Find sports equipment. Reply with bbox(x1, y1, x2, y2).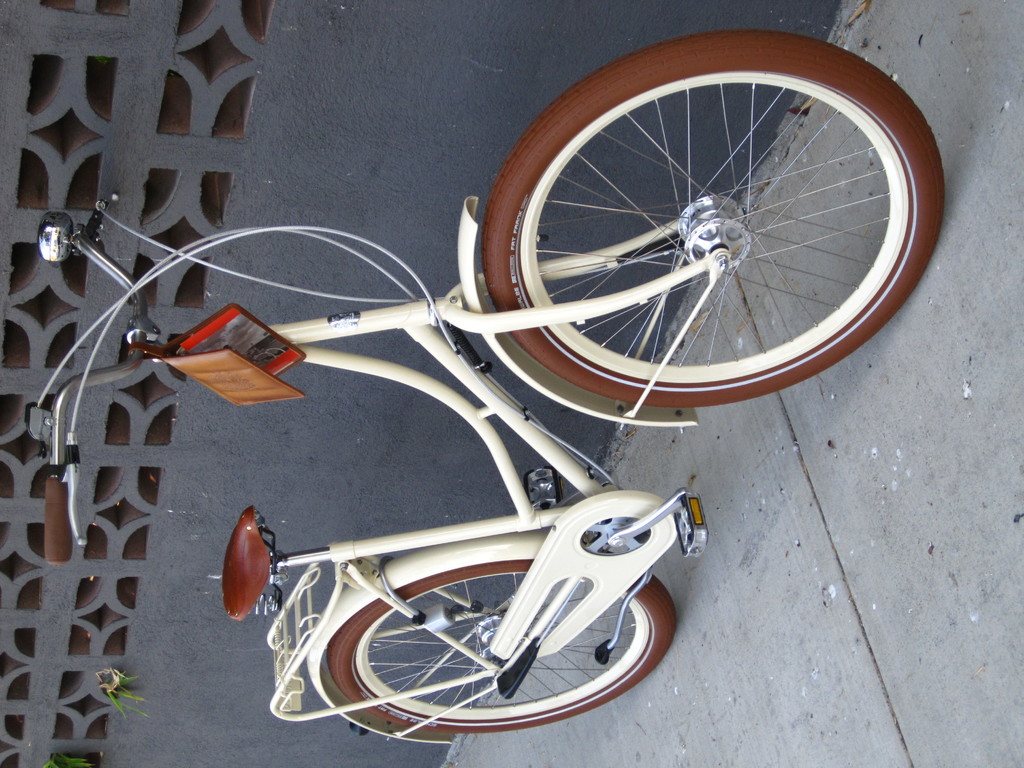
bbox(23, 29, 947, 749).
